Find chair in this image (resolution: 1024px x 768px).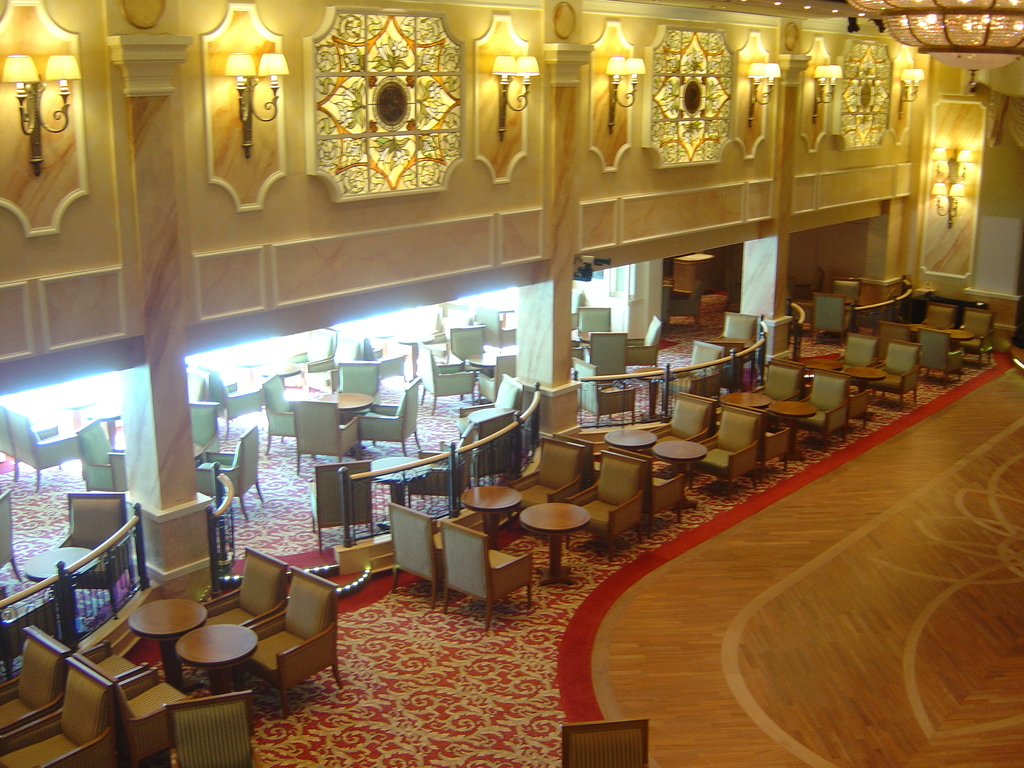
crop(206, 545, 293, 628).
